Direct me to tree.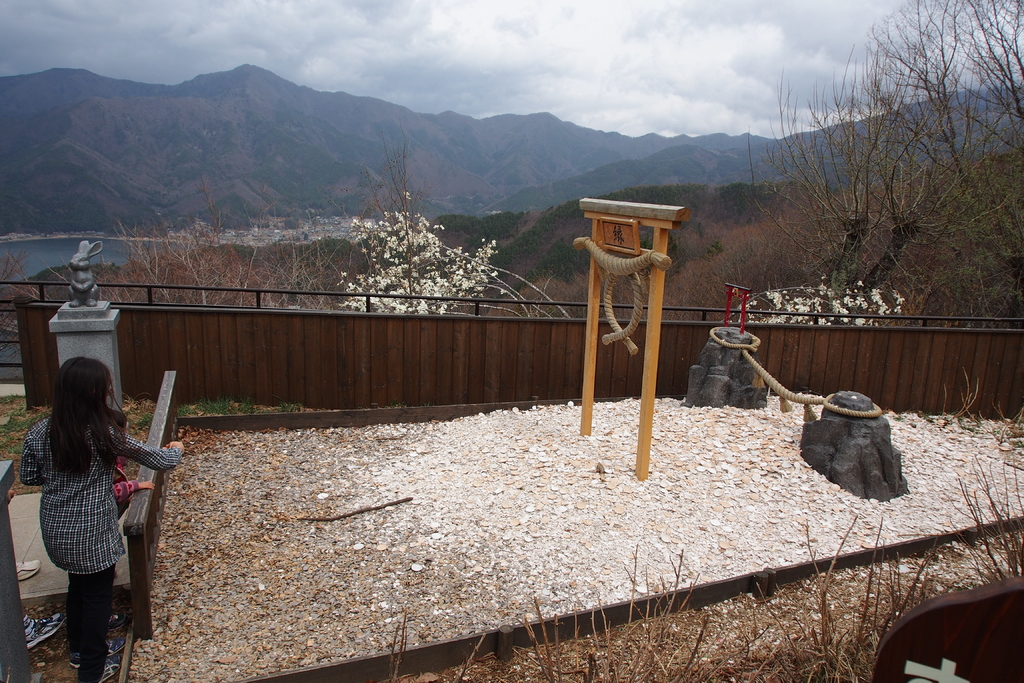
Direction: {"left": 93, "top": 173, "right": 269, "bottom": 304}.
